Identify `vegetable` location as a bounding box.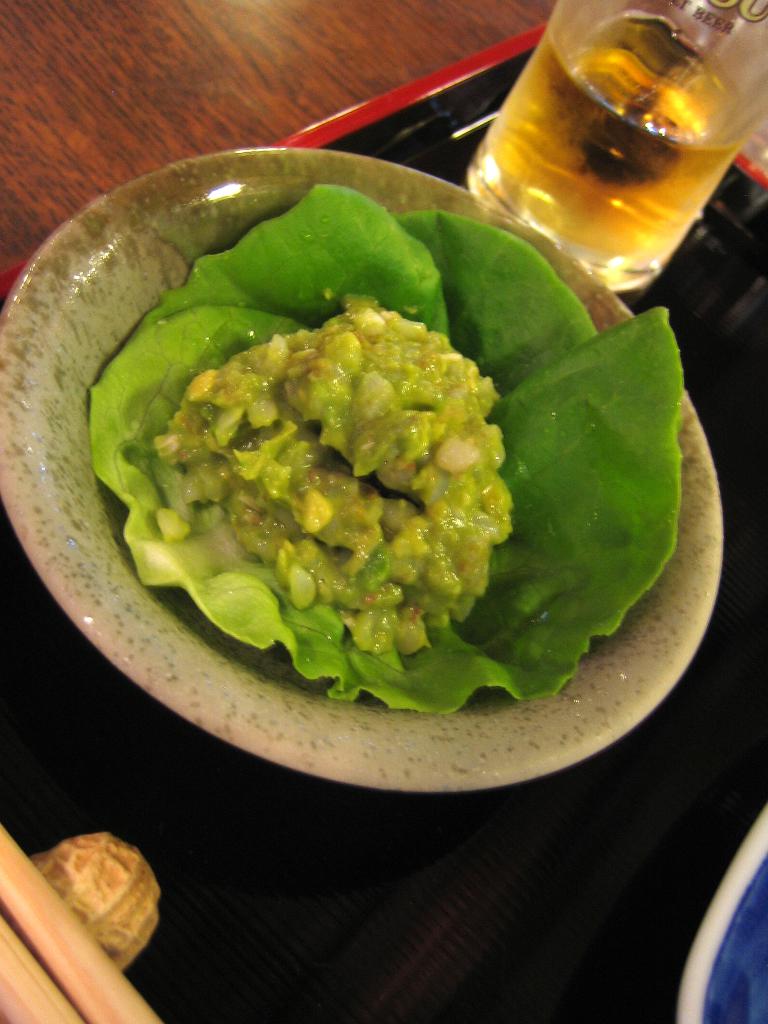
x1=412 y1=284 x2=707 y2=717.
